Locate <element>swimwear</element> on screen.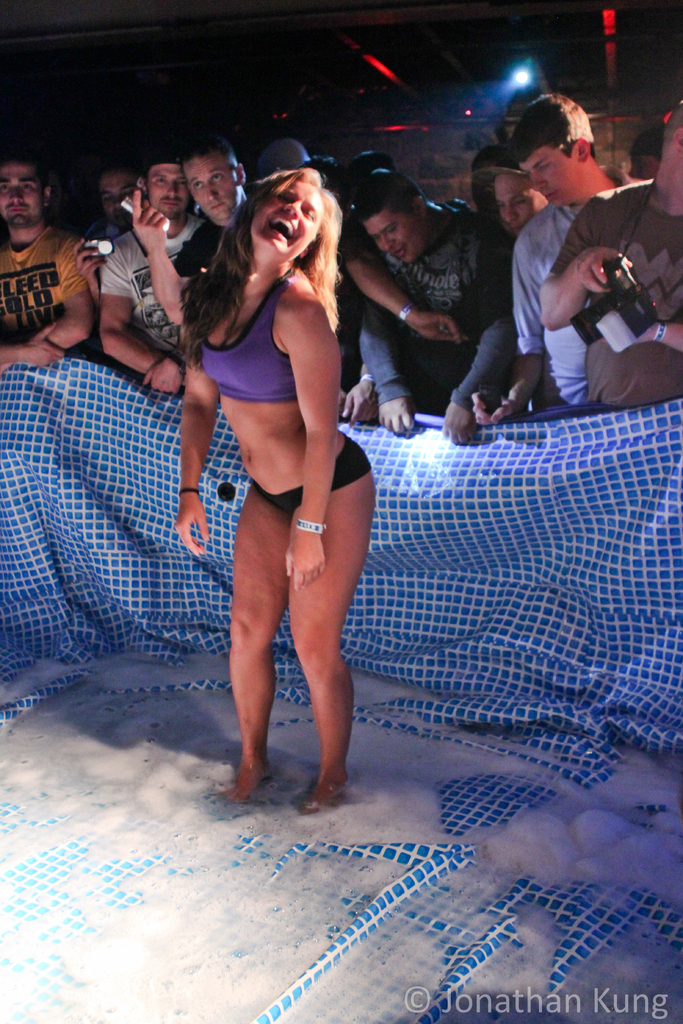
On screen at x1=260 y1=433 x2=372 y2=521.
